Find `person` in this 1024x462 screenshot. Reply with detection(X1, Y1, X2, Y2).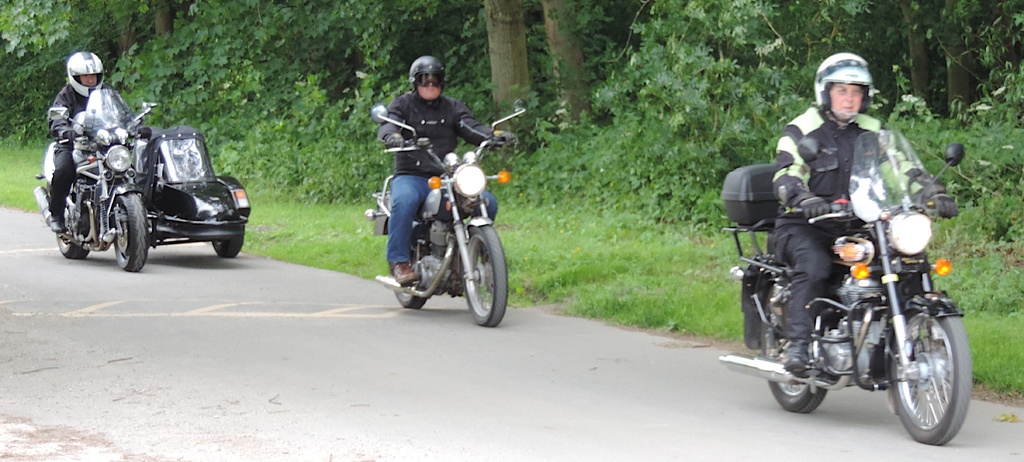
detection(772, 51, 959, 378).
